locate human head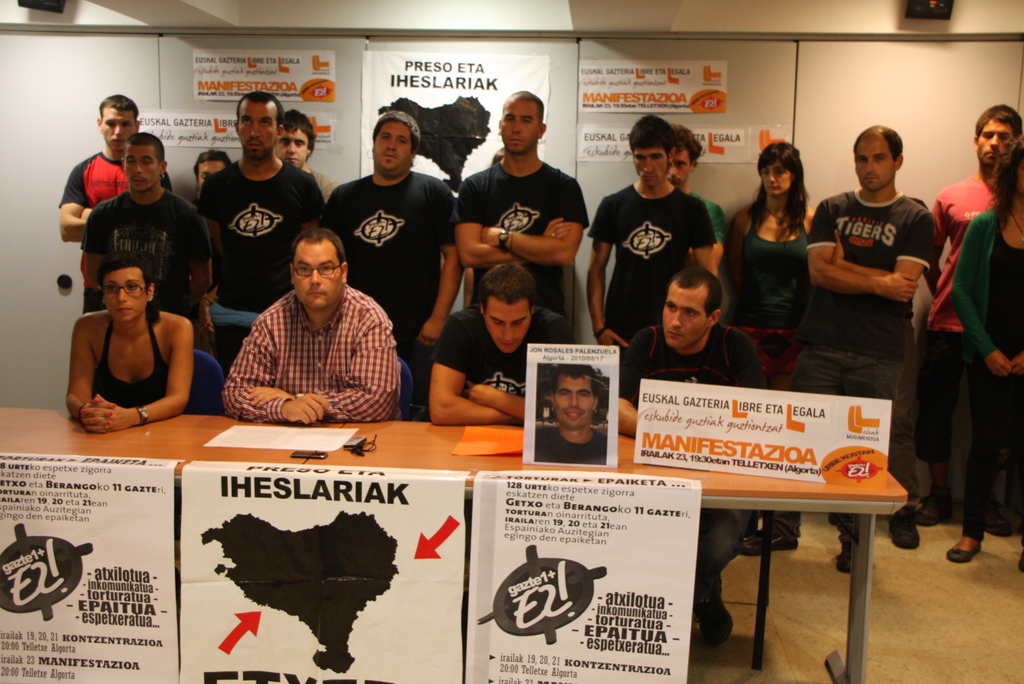
box(119, 131, 166, 195)
